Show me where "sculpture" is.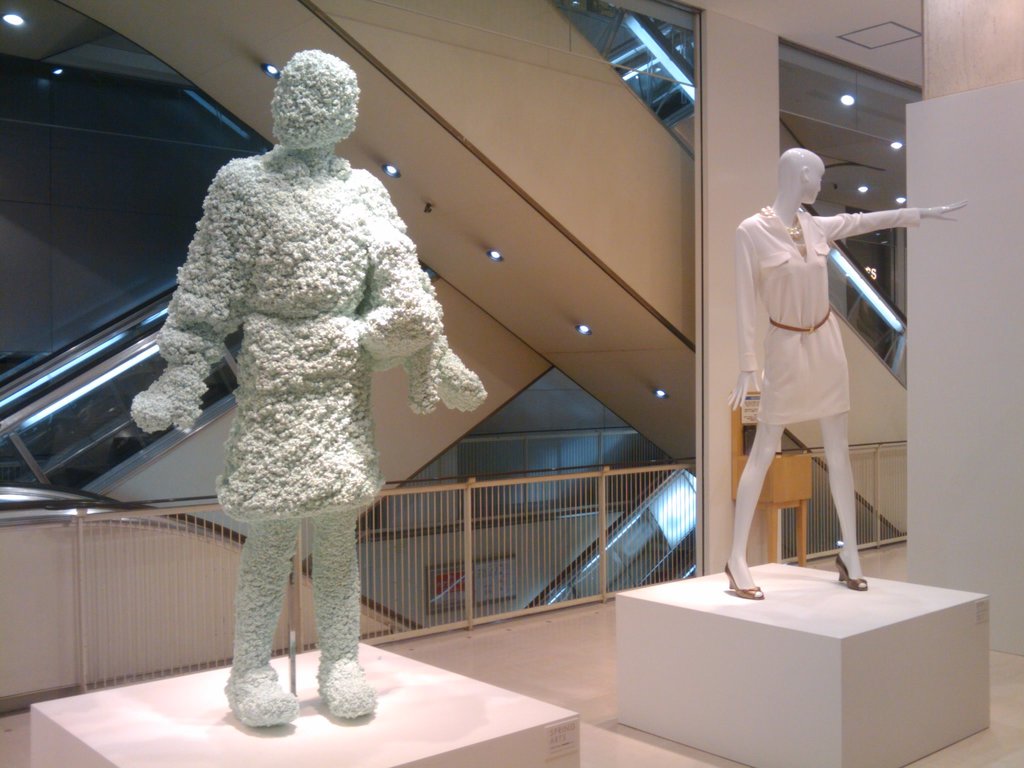
"sculpture" is at Rect(117, 25, 510, 733).
